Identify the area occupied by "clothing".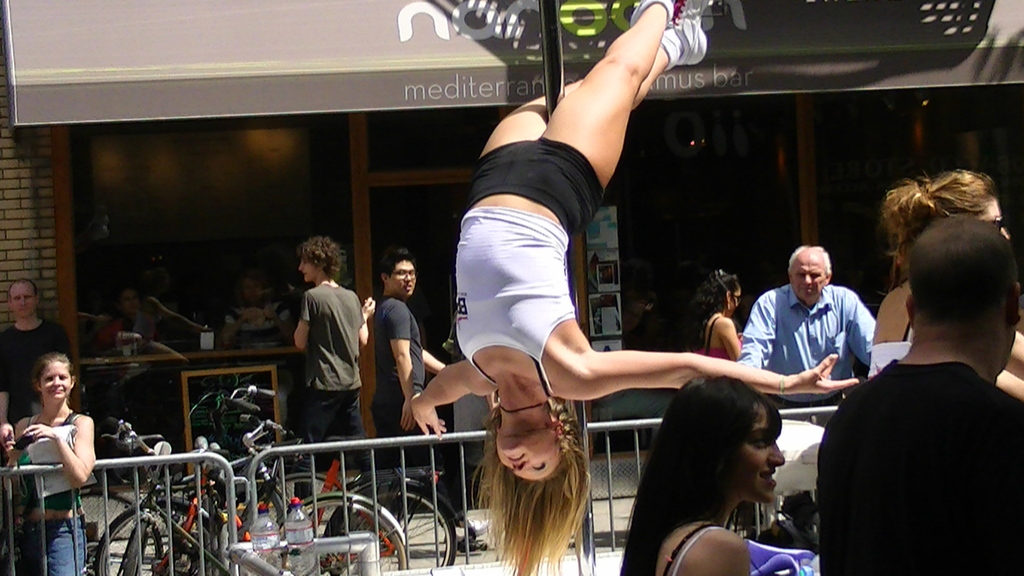
Area: l=278, t=246, r=358, b=458.
